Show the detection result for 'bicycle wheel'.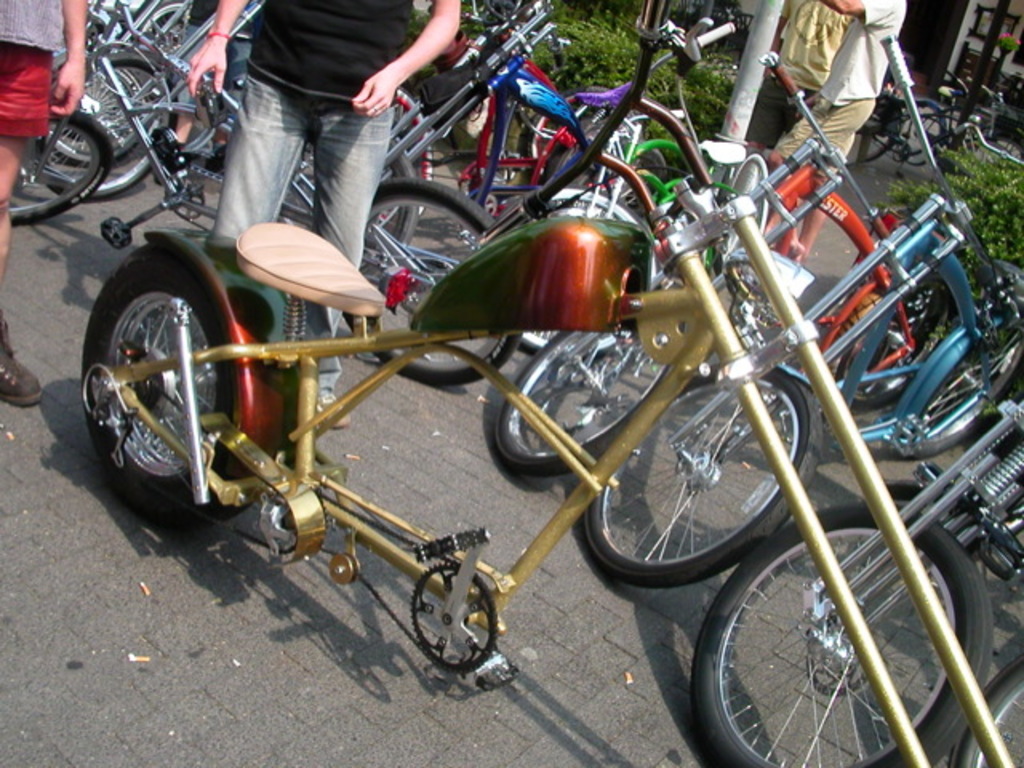
<bbox>518, 80, 608, 166</bbox>.
